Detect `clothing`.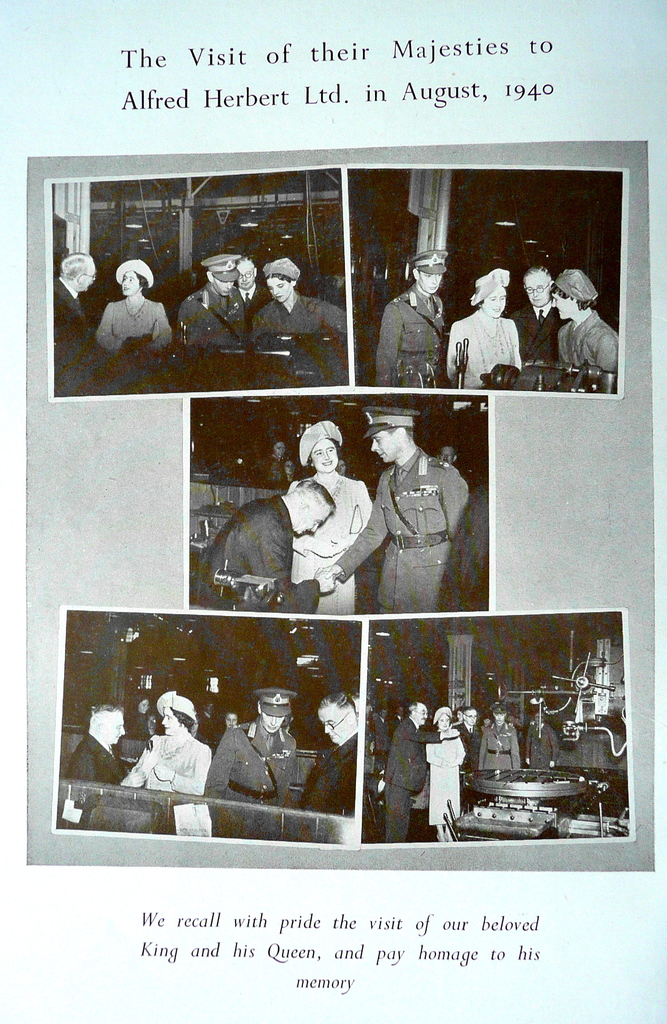
Detected at left=207, top=714, right=305, bottom=798.
